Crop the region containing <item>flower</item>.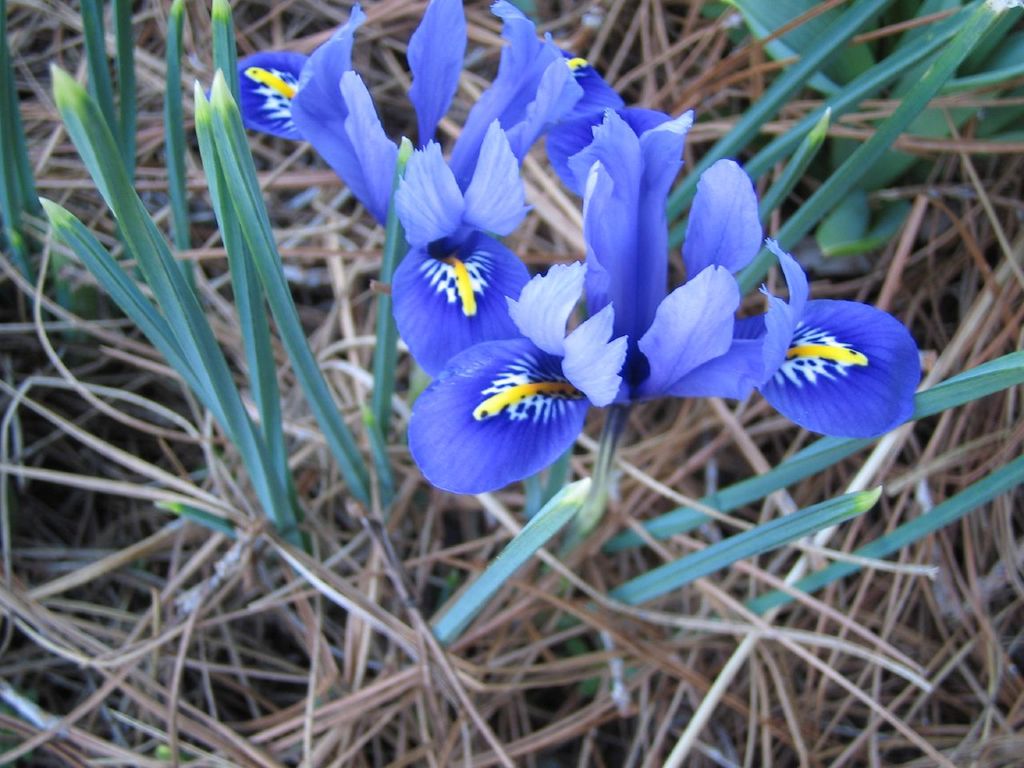
Crop region: box(390, 138, 530, 378).
